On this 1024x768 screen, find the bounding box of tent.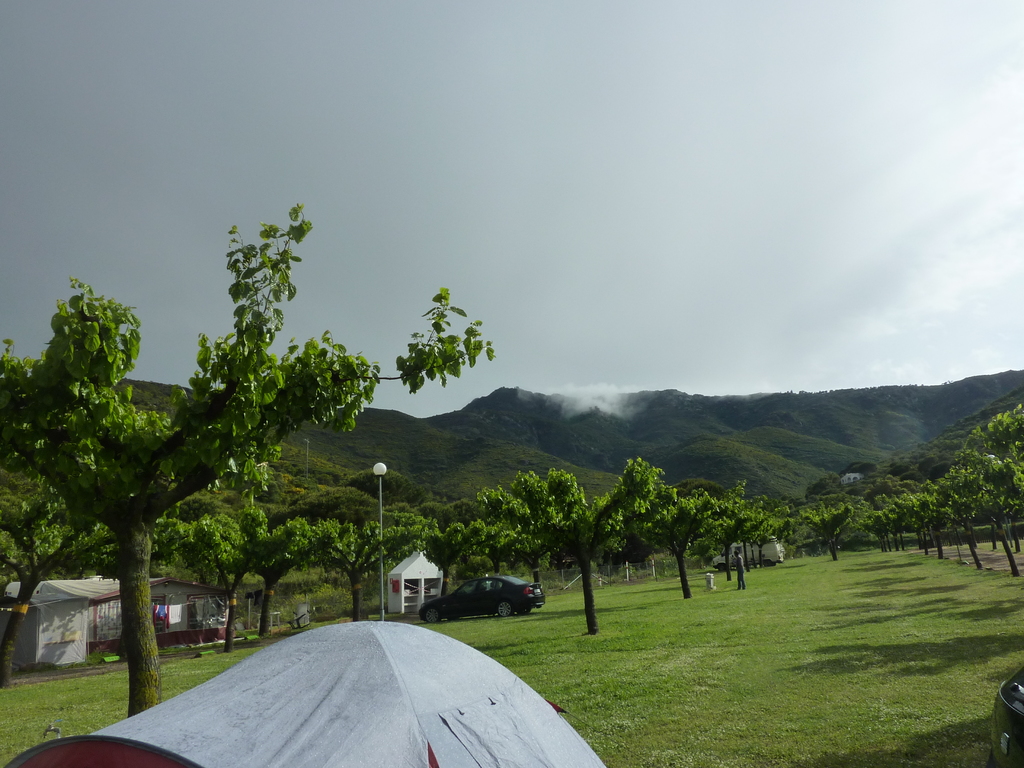
Bounding box: locate(19, 581, 240, 673).
